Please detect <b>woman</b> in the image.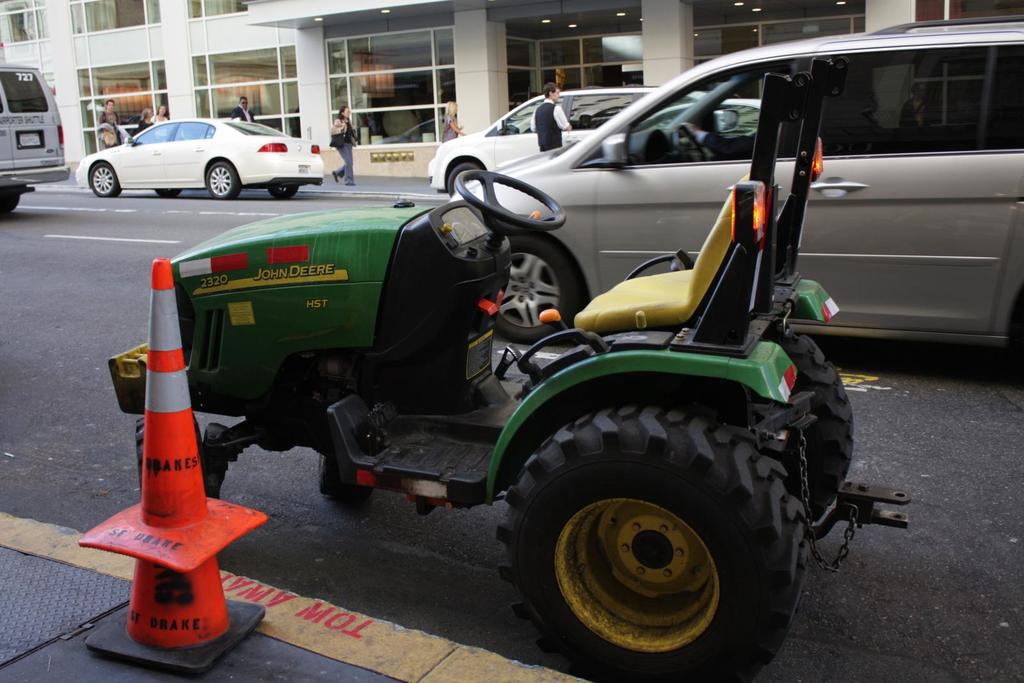
Rect(330, 101, 367, 188).
